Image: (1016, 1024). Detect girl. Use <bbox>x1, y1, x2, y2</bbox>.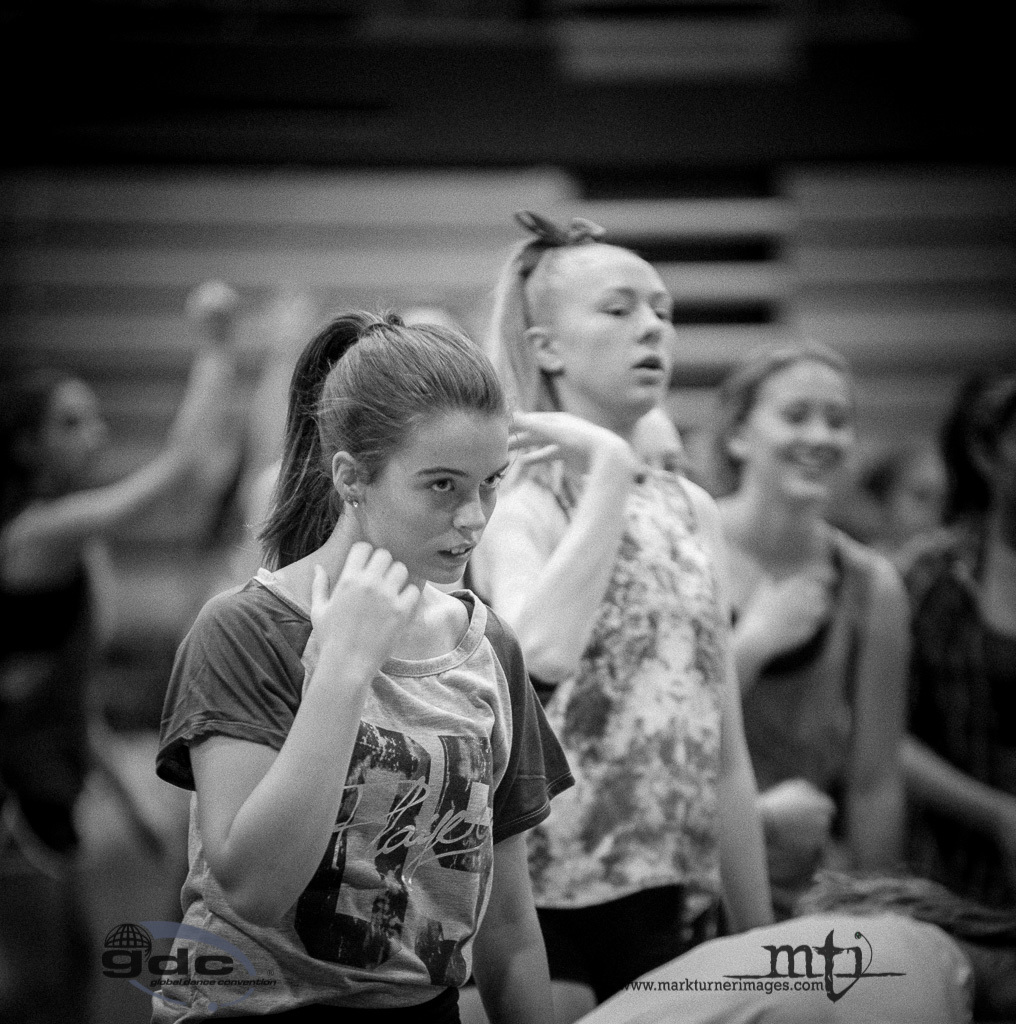
<bbox>461, 227, 762, 981</bbox>.
